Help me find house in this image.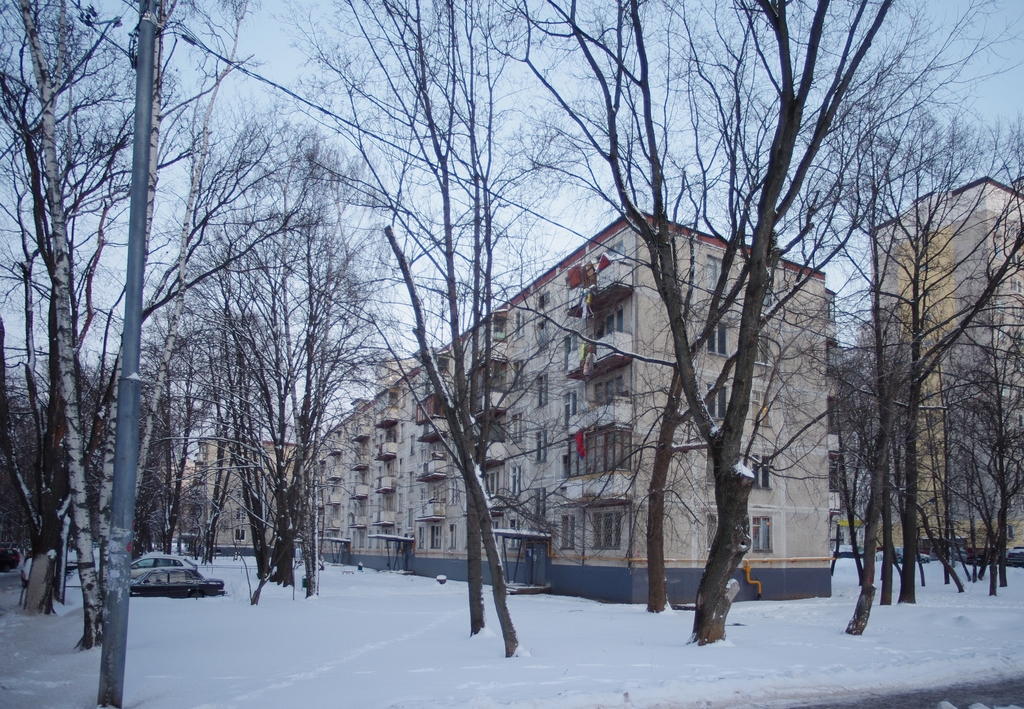
Found it: {"left": 865, "top": 167, "right": 1023, "bottom": 564}.
